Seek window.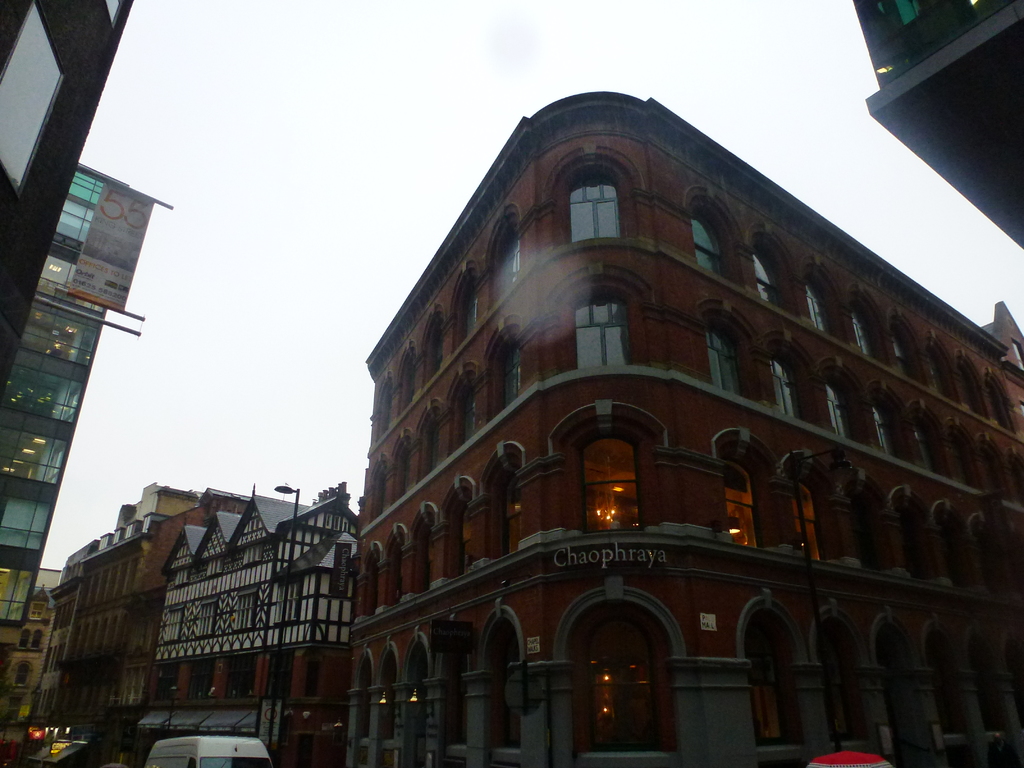
(428, 414, 452, 470).
